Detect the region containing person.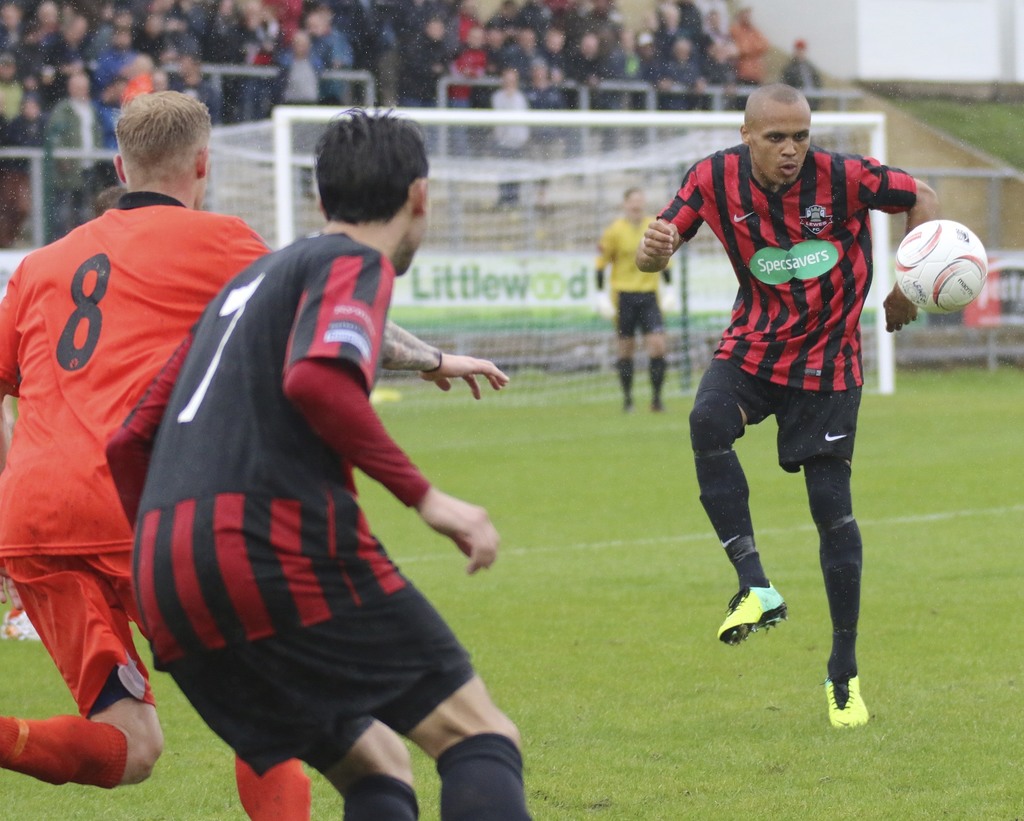
[left=0, top=93, right=509, bottom=820].
